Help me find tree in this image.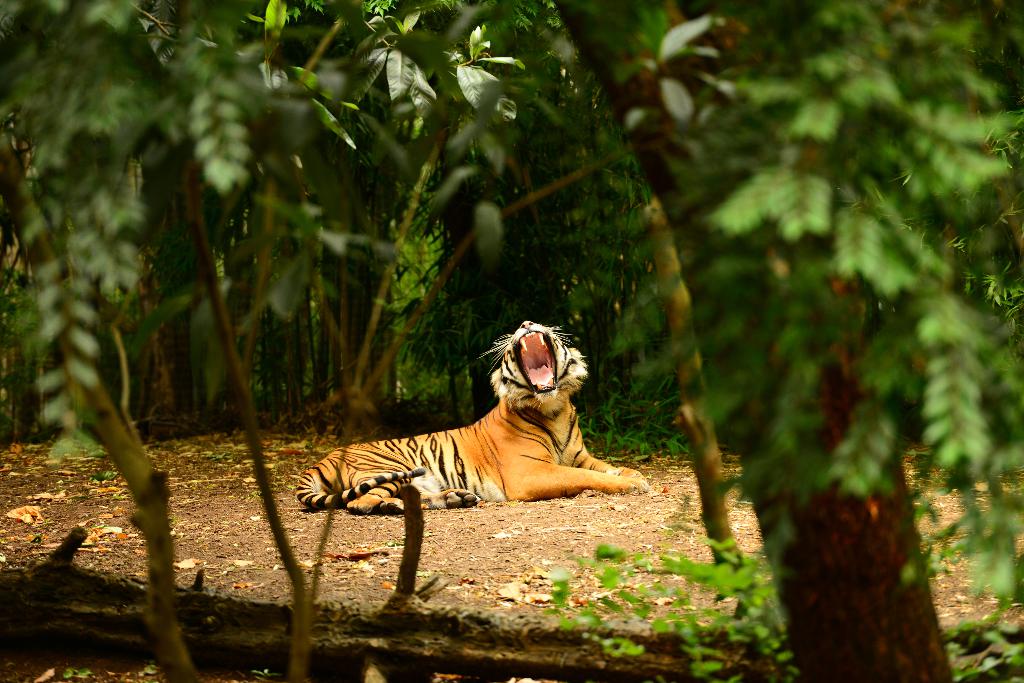
Found it: 547:0:1023:682.
